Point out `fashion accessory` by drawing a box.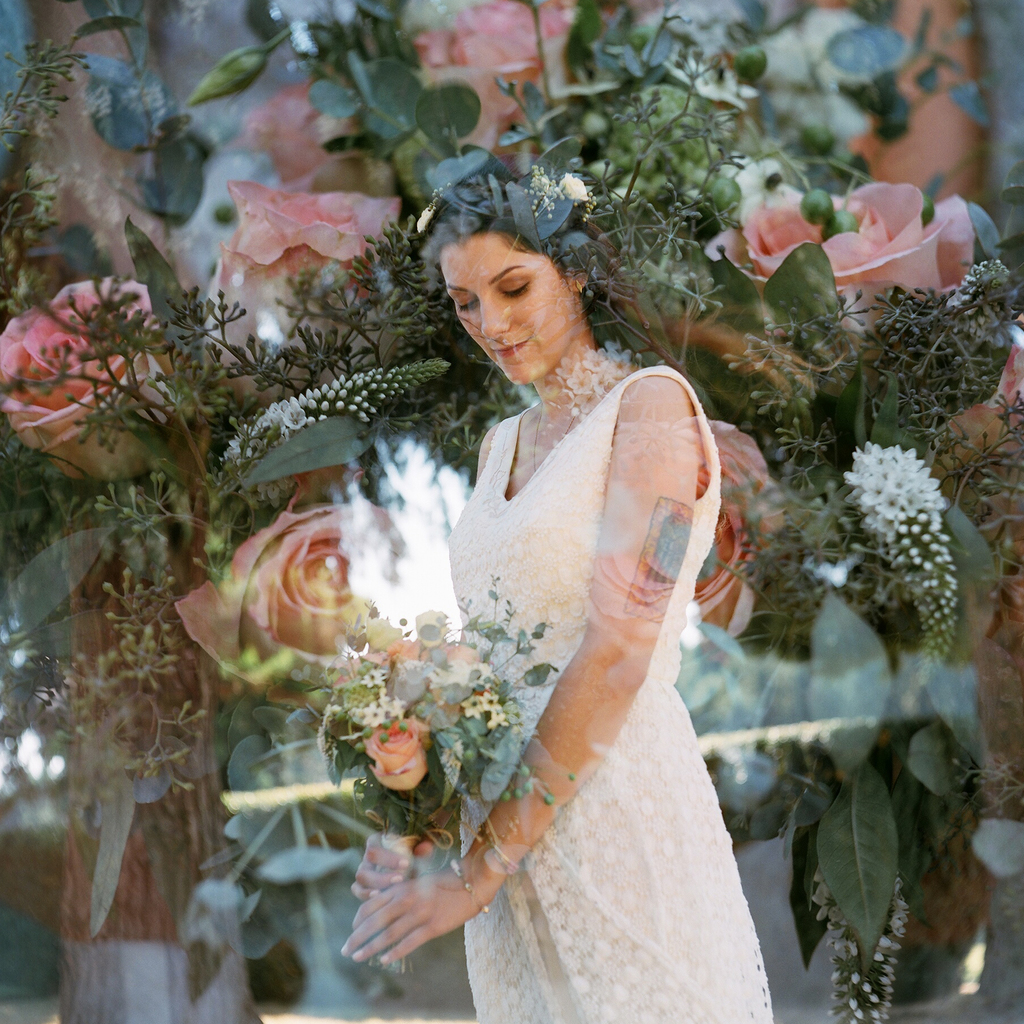
select_region(449, 860, 493, 916).
